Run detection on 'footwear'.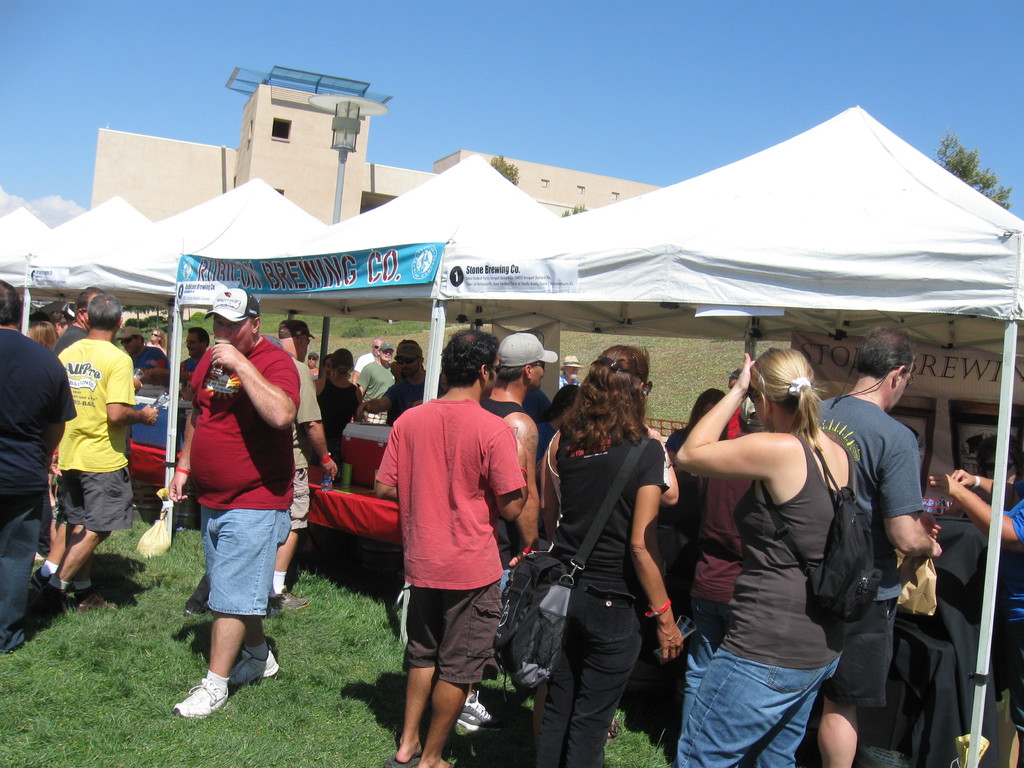
Result: pyautogui.locateOnScreen(78, 590, 120, 606).
